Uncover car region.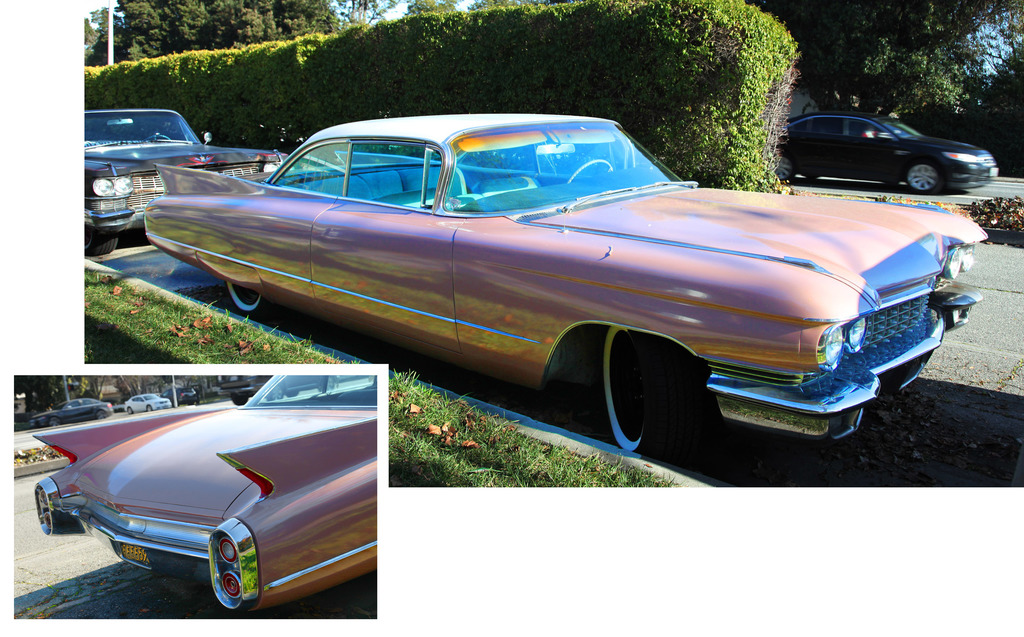
Uncovered: <region>773, 109, 998, 195</region>.
